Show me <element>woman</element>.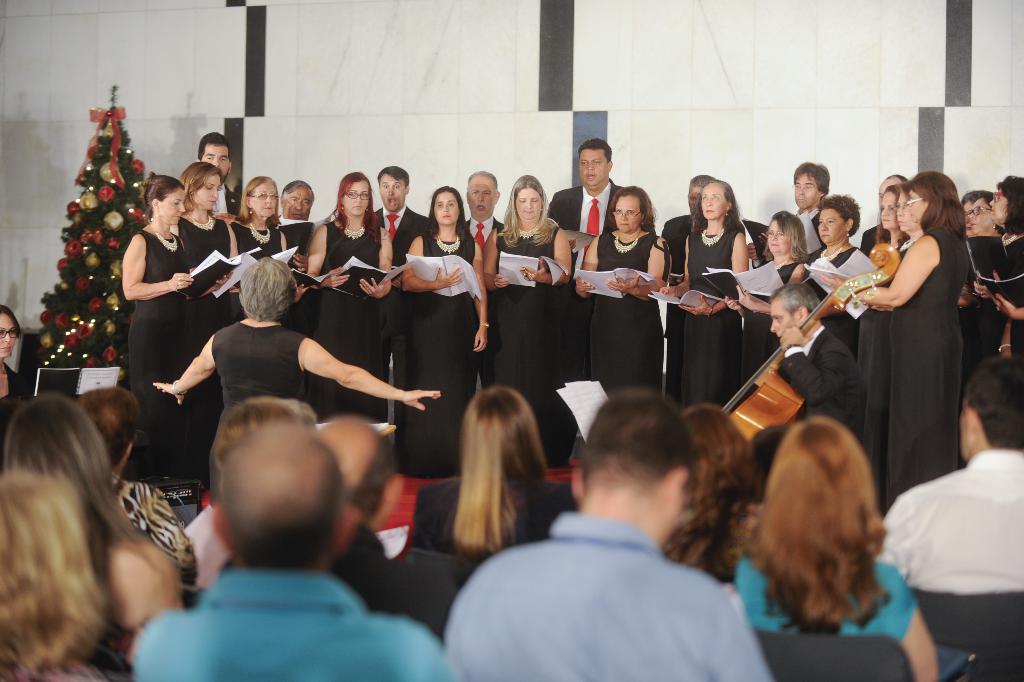
<element>woman</element> is here: l=484, t=174, r=574, b=462.
